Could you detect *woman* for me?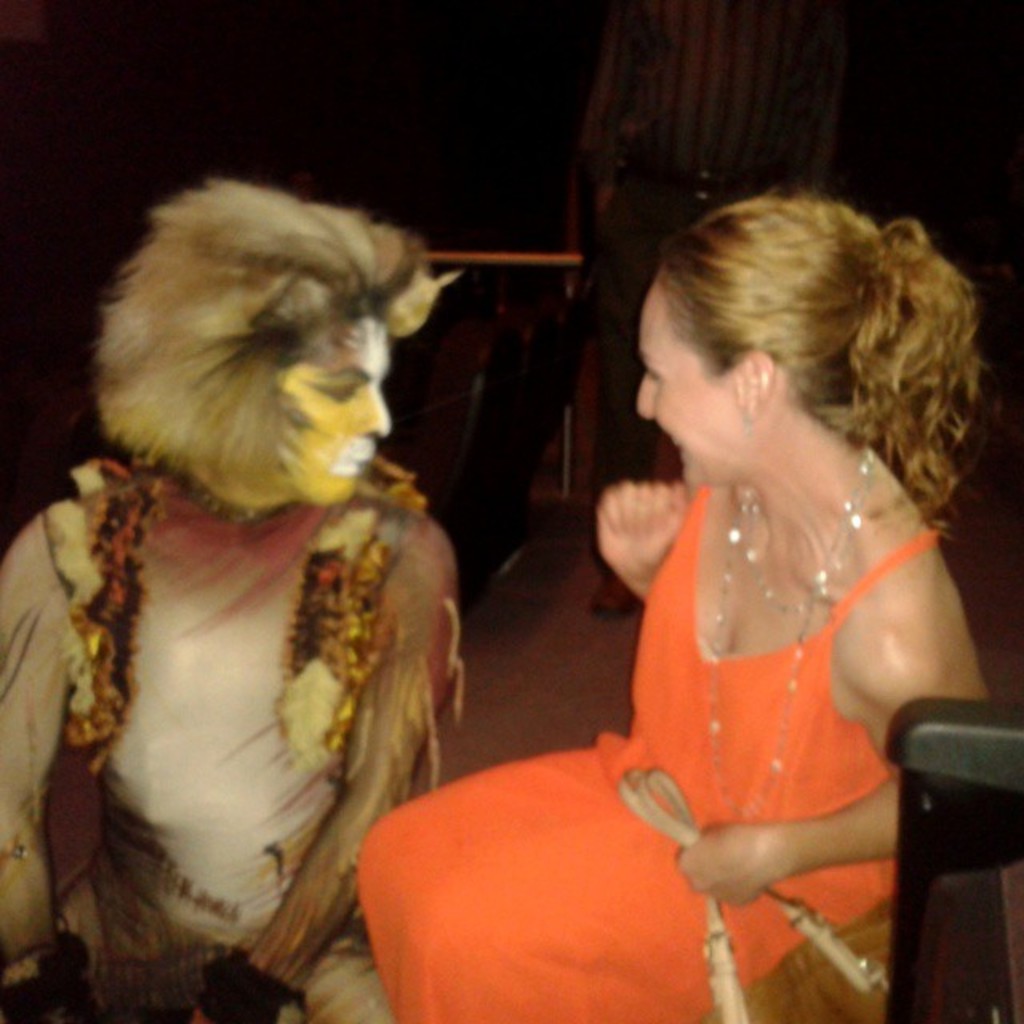
Detection result: select_region(357, 184, 987, 1022).
